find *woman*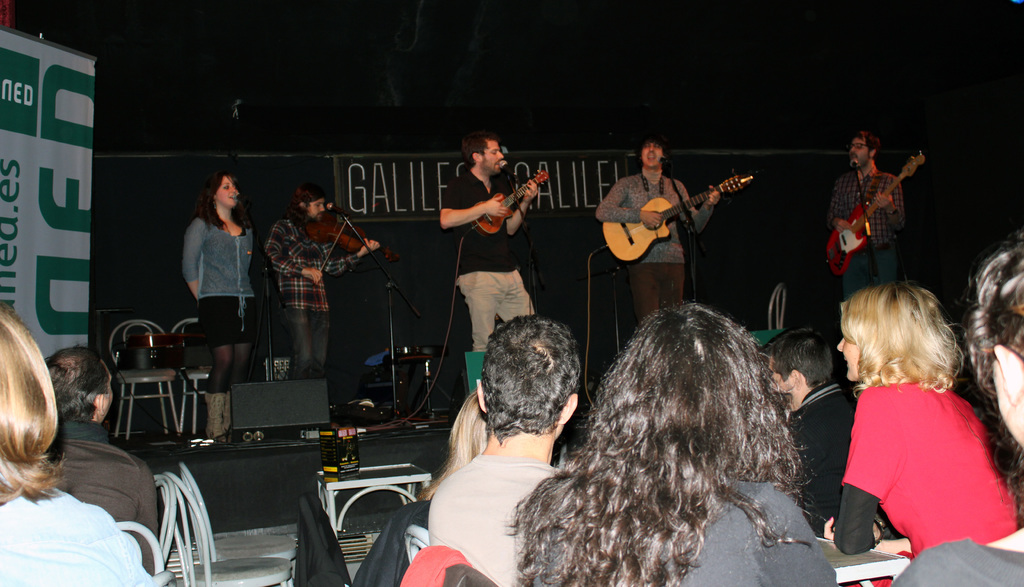
[left=496, top=293, right=840, bottom=586]
